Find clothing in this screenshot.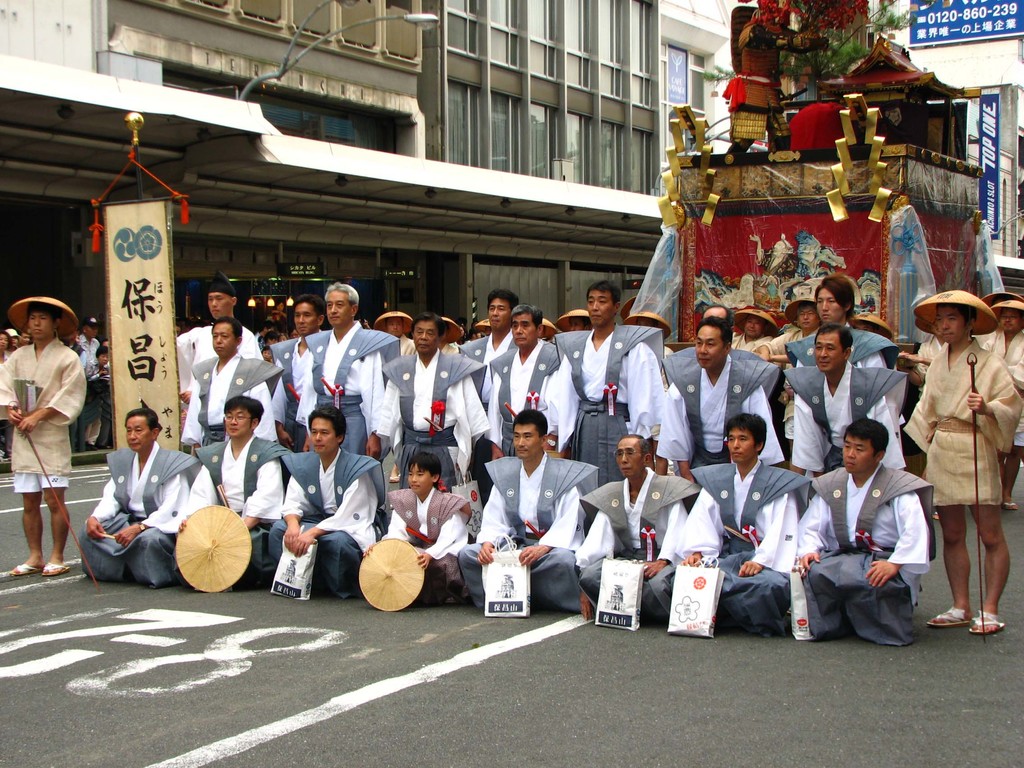
The bounding box for clothing is x1=380 y1=483 x2=475 y2=606.
